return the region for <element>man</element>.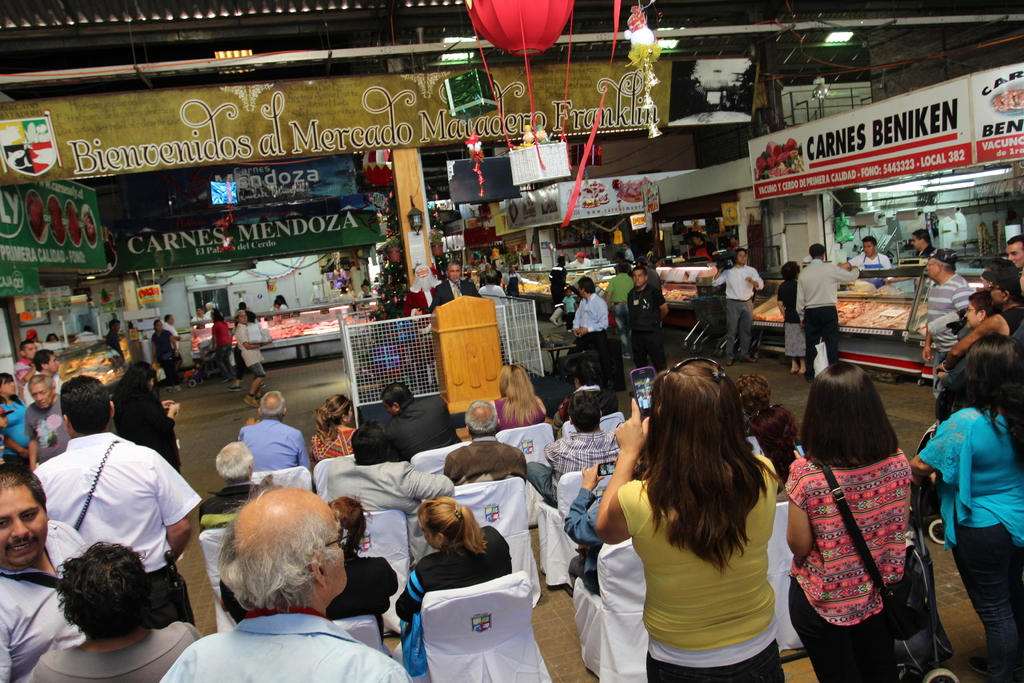
838:236:892:282.
